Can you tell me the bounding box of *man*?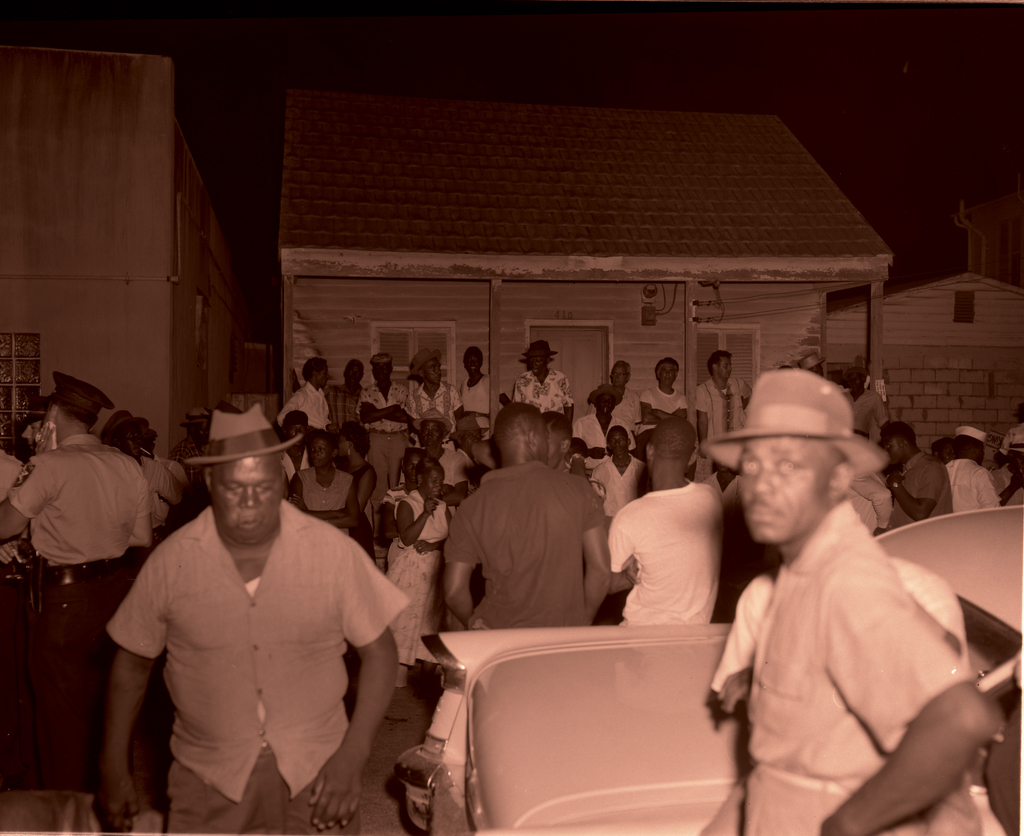
(left=428, top=396, right=608, bottom=625).
